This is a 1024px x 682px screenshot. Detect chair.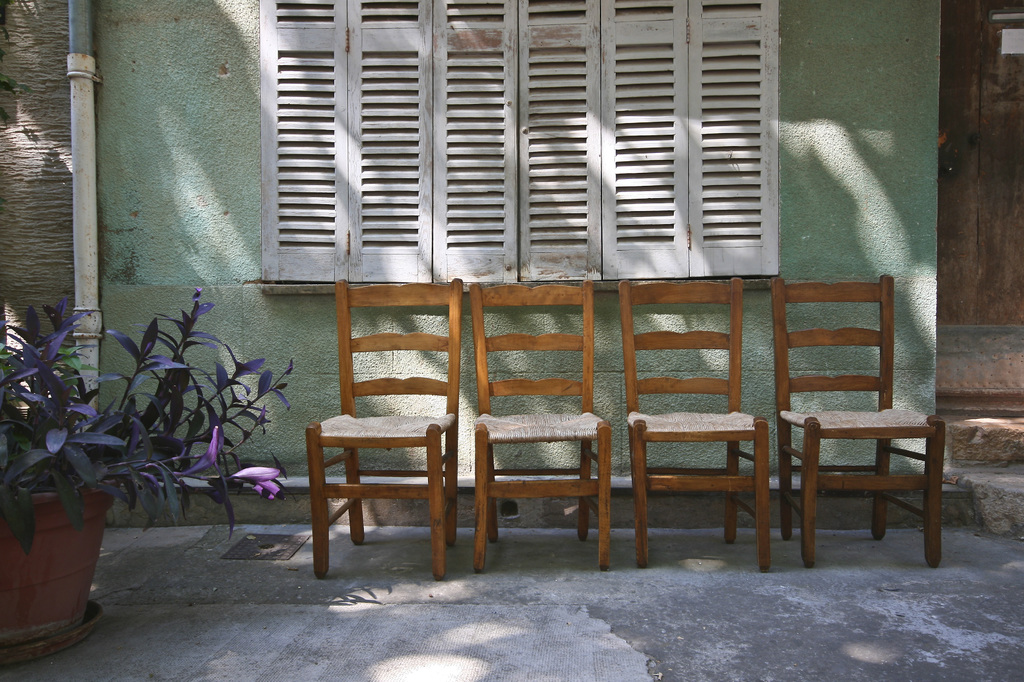
x1=616, y1=274, x2=772, y2=573.
